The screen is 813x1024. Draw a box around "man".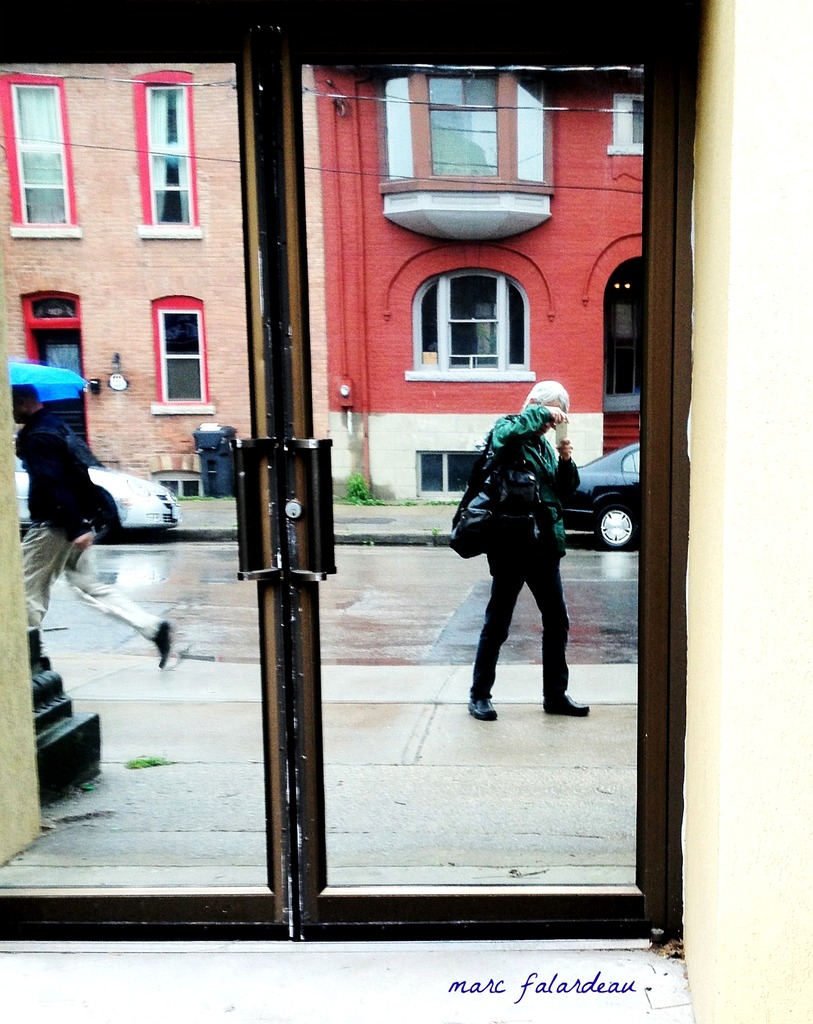
locate(448, 380, 598, 733).
